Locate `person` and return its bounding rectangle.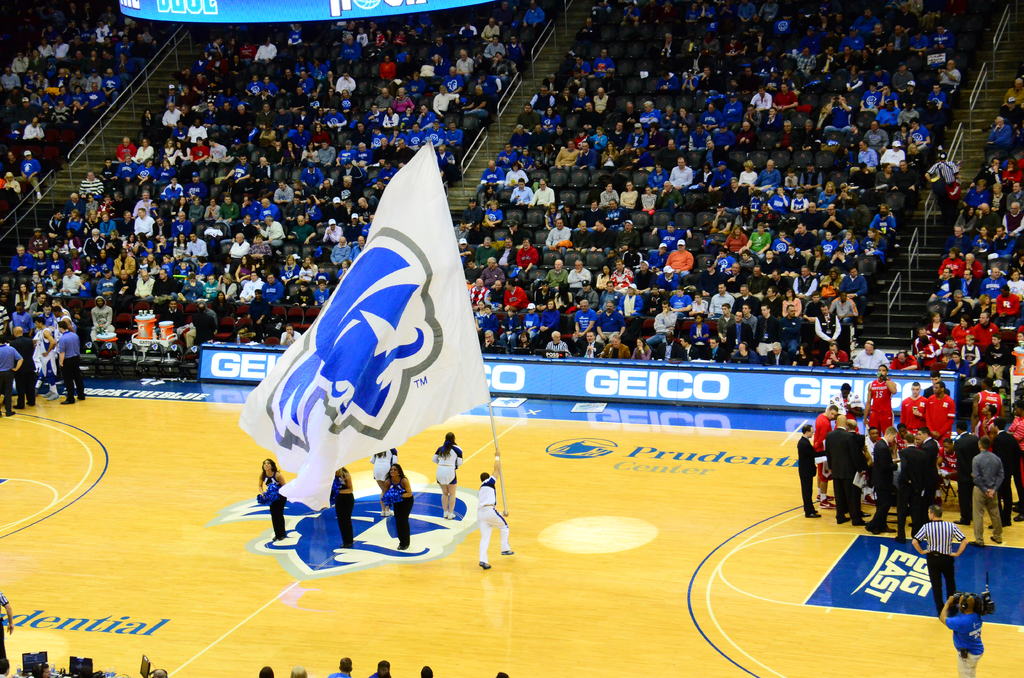
detection(497, 666, 510, 677).
